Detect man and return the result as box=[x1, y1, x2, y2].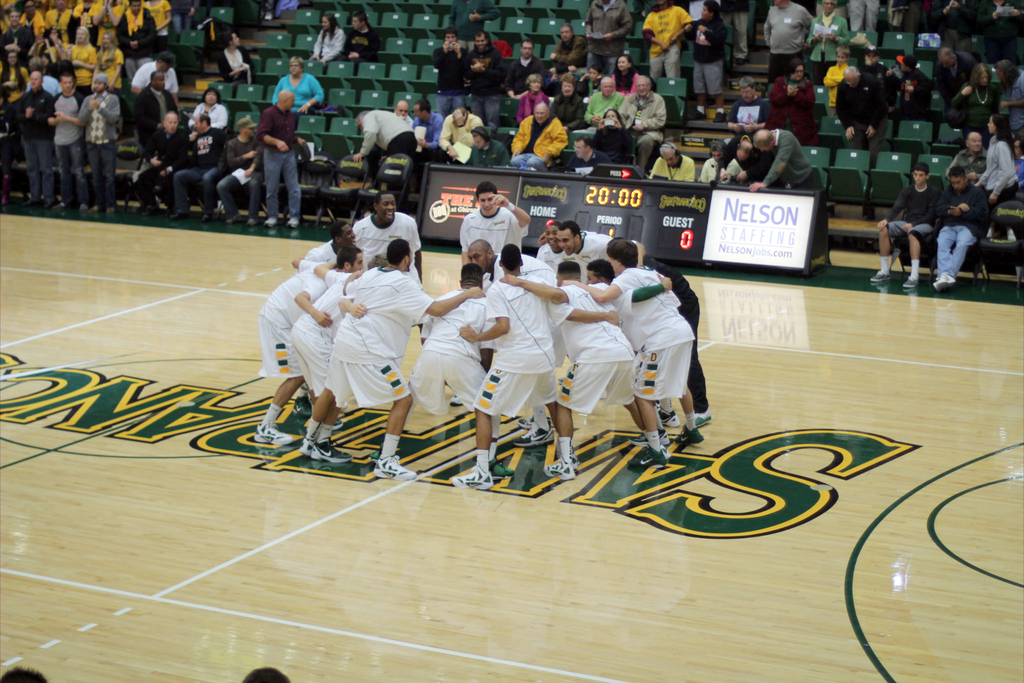
box=[698, 142, 725, 183].
